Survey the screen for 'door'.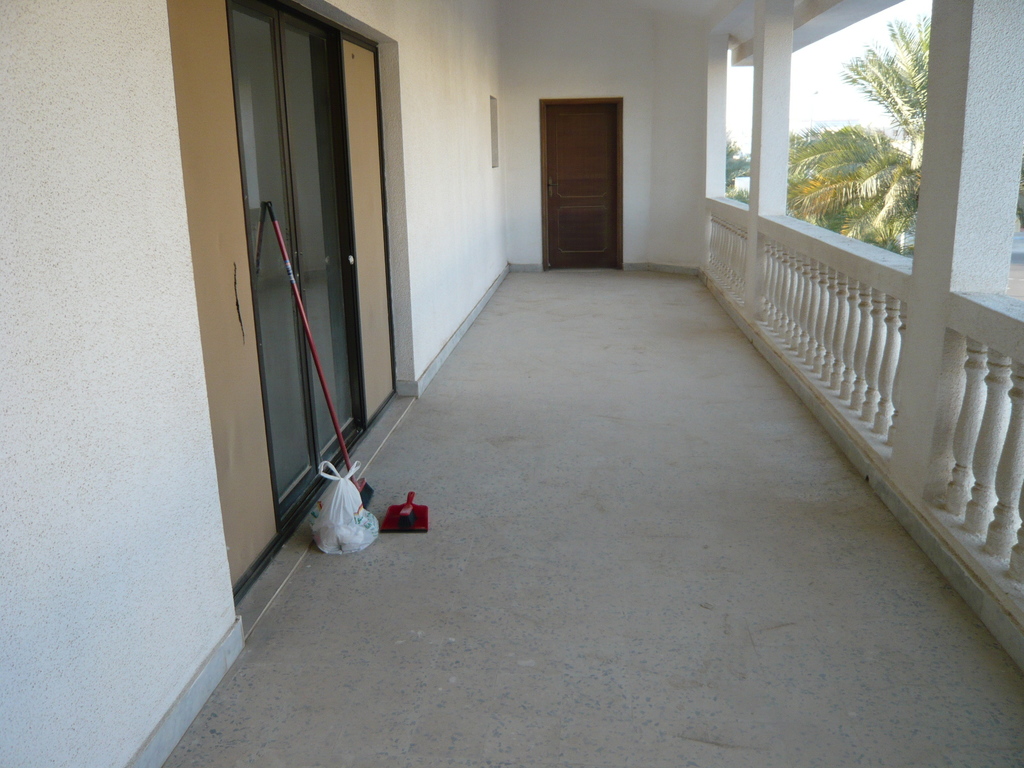
Survey found: region(548, 103, 615, 271).
